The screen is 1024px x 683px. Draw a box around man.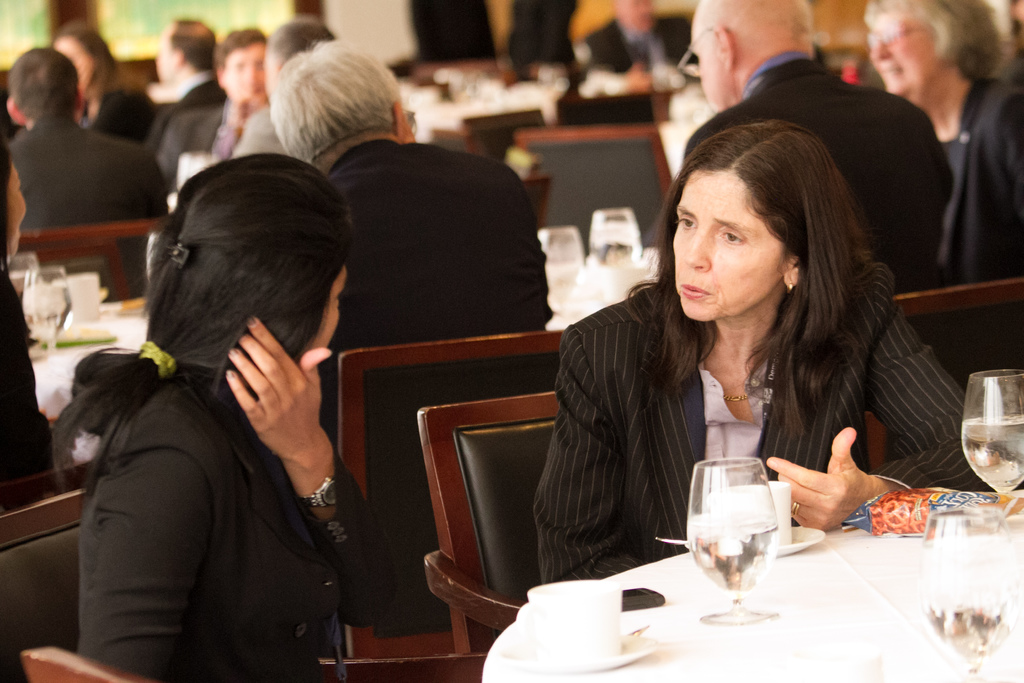
123,12,224,167.
